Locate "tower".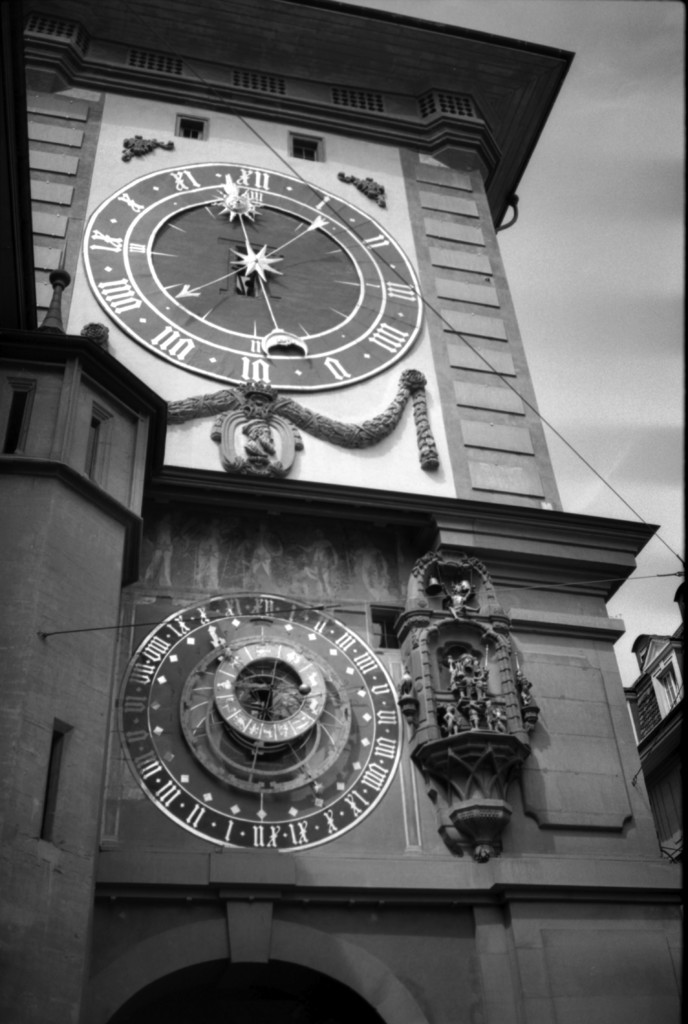
Bounding box: bbox(0, 0, 687, 1023).
